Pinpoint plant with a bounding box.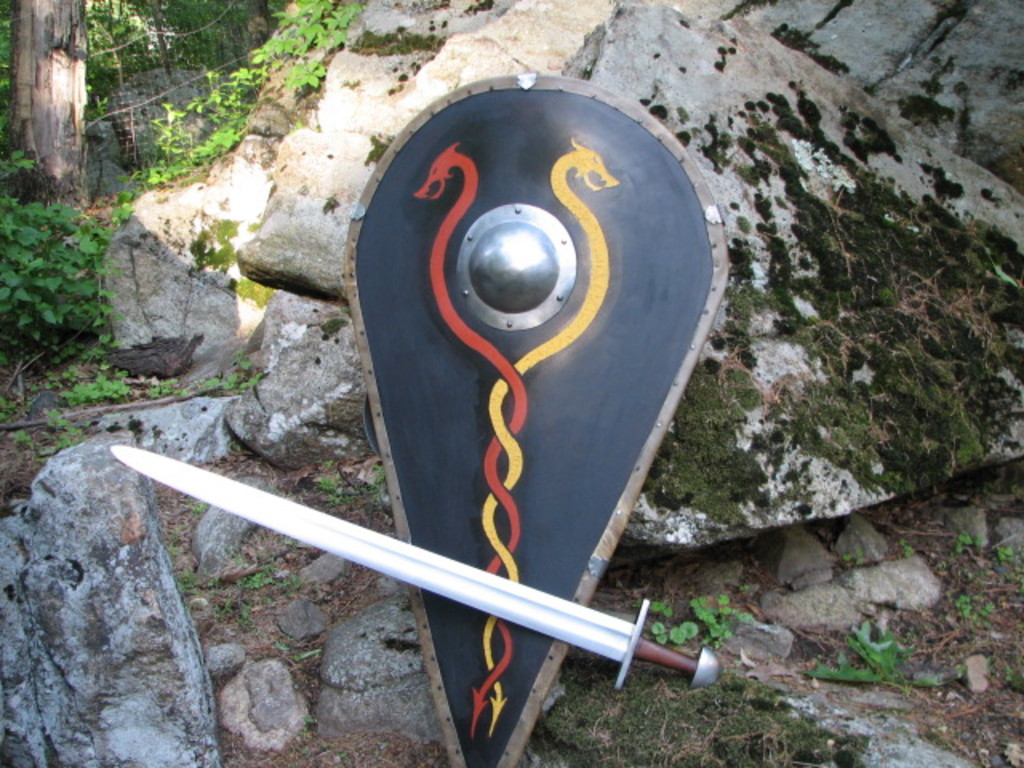
crop(643, 600, 674, 621).
